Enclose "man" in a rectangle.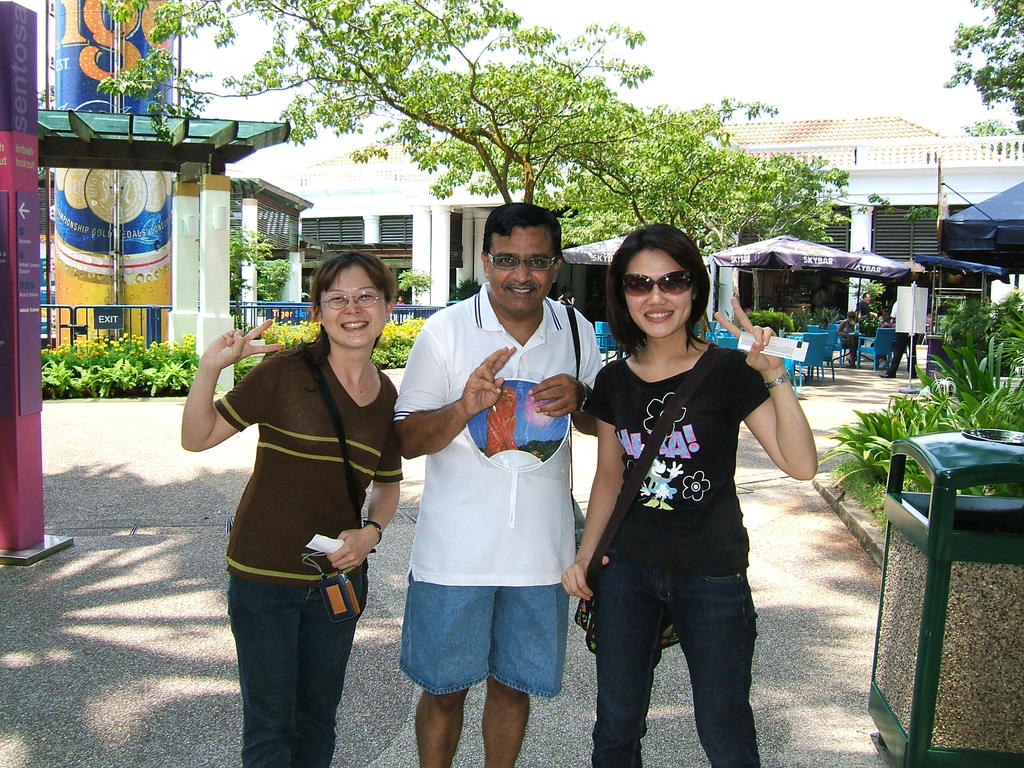
crop(856, 291, 878, 317).
